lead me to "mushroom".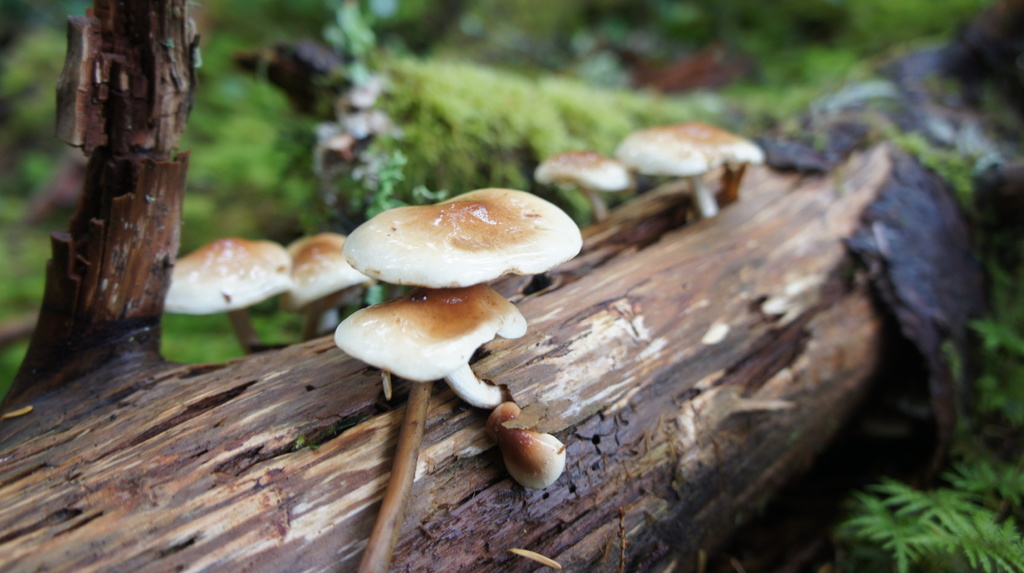
Lead to detection(278, 231, 372, 345).
